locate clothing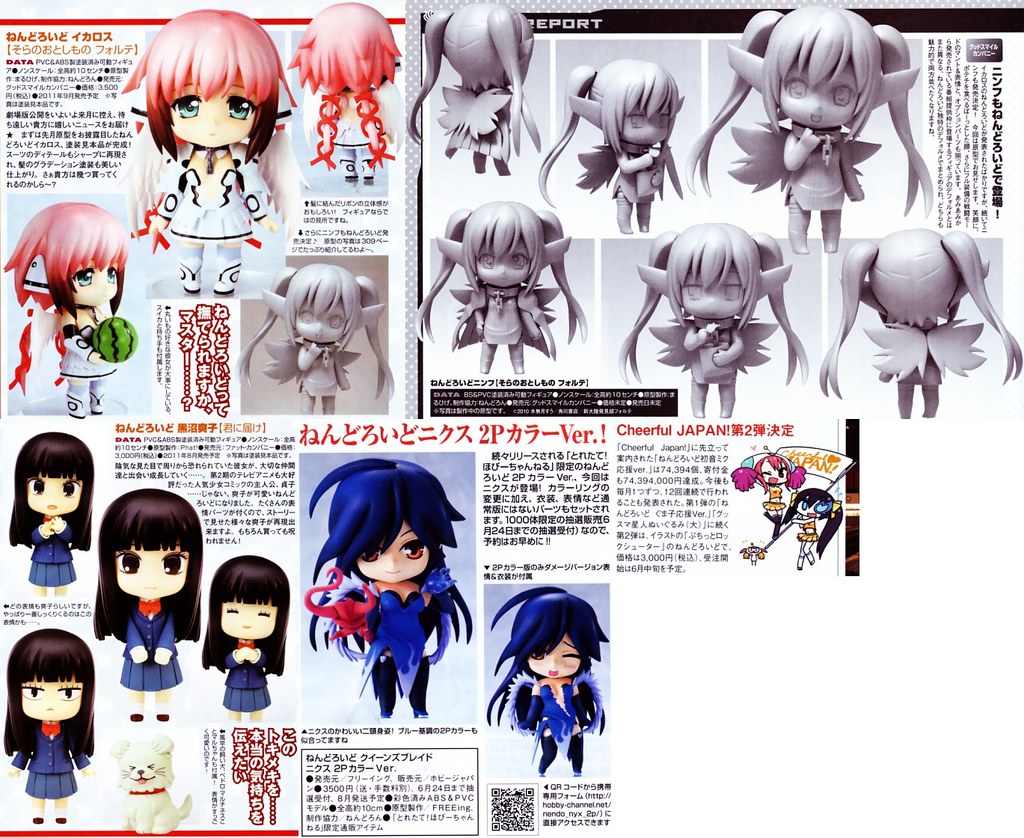
{"left": 888, "top": 328, "right": 979, "bottom": 412}
